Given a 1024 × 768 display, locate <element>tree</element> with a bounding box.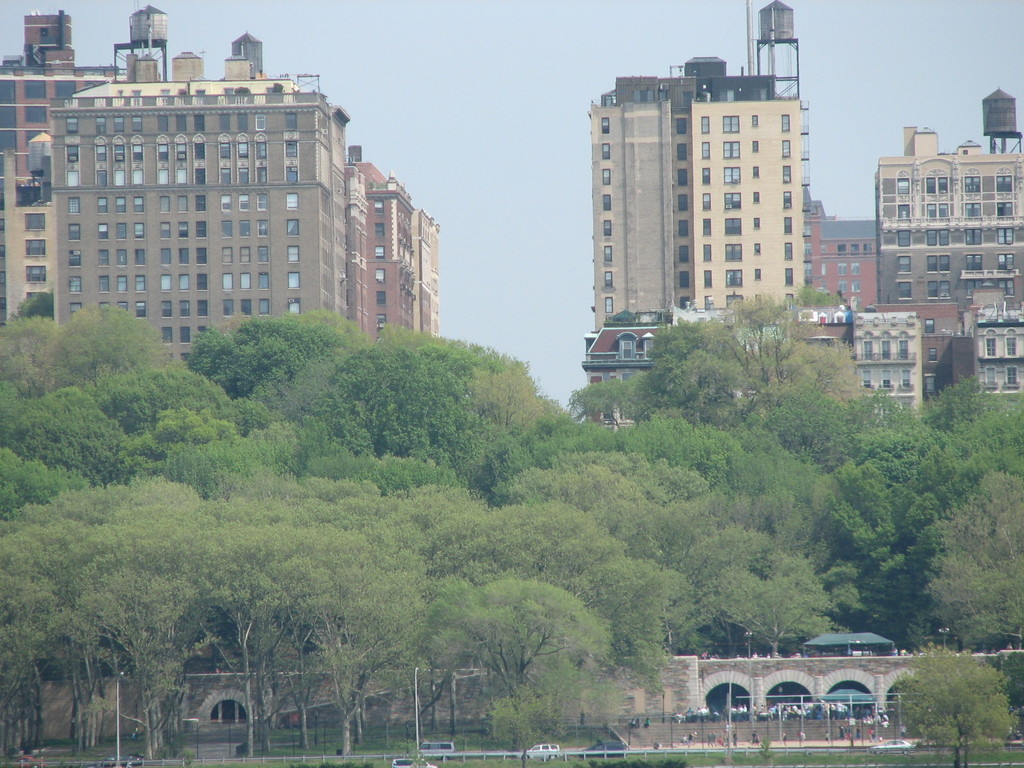
Located: 0:284:60:394.
